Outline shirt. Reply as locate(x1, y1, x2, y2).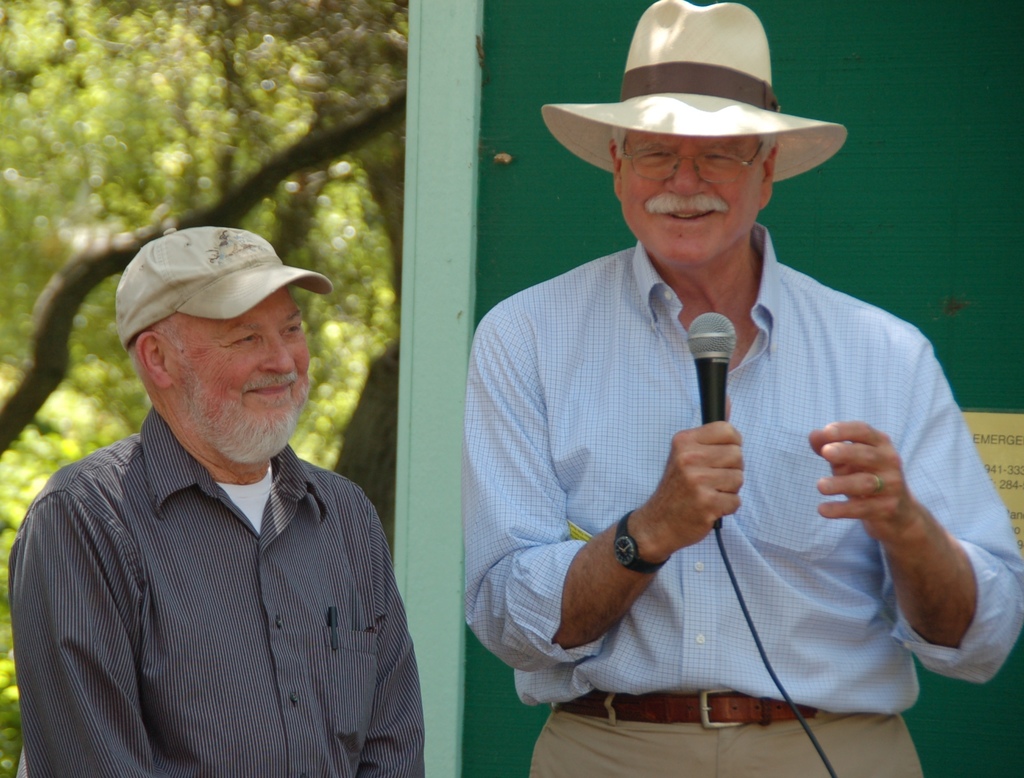
locate(8, 403, 427, 777).
